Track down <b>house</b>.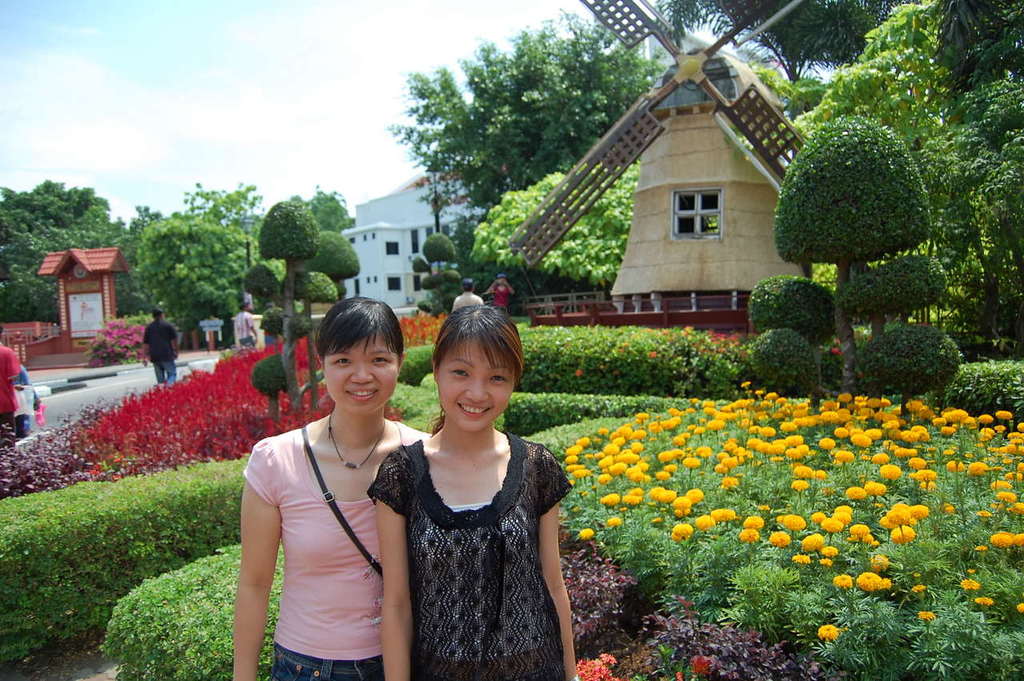
Tracked to 400:126:542:210.
